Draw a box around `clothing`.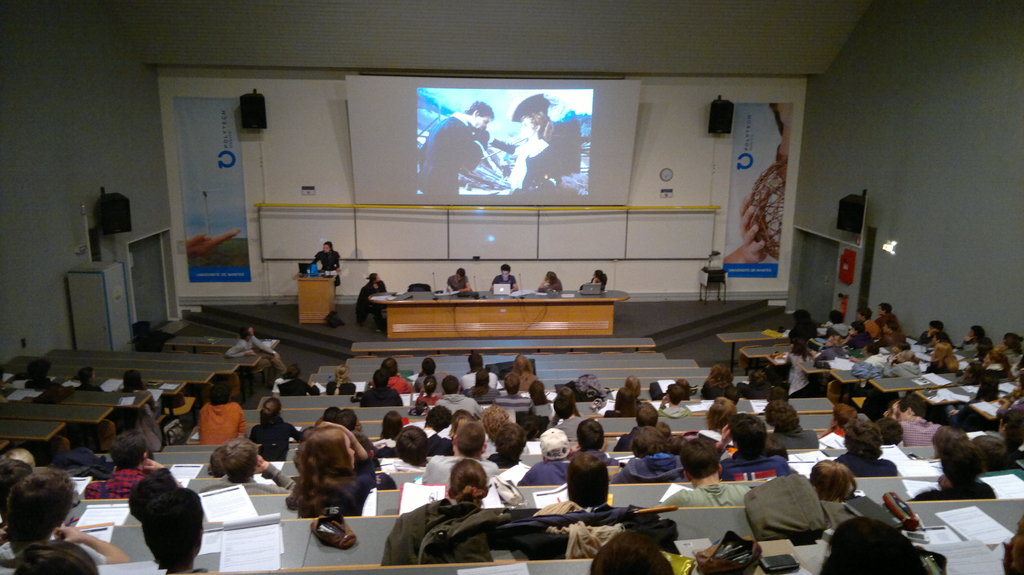
[x1=252, y1=407, x2=304, y2=460].
